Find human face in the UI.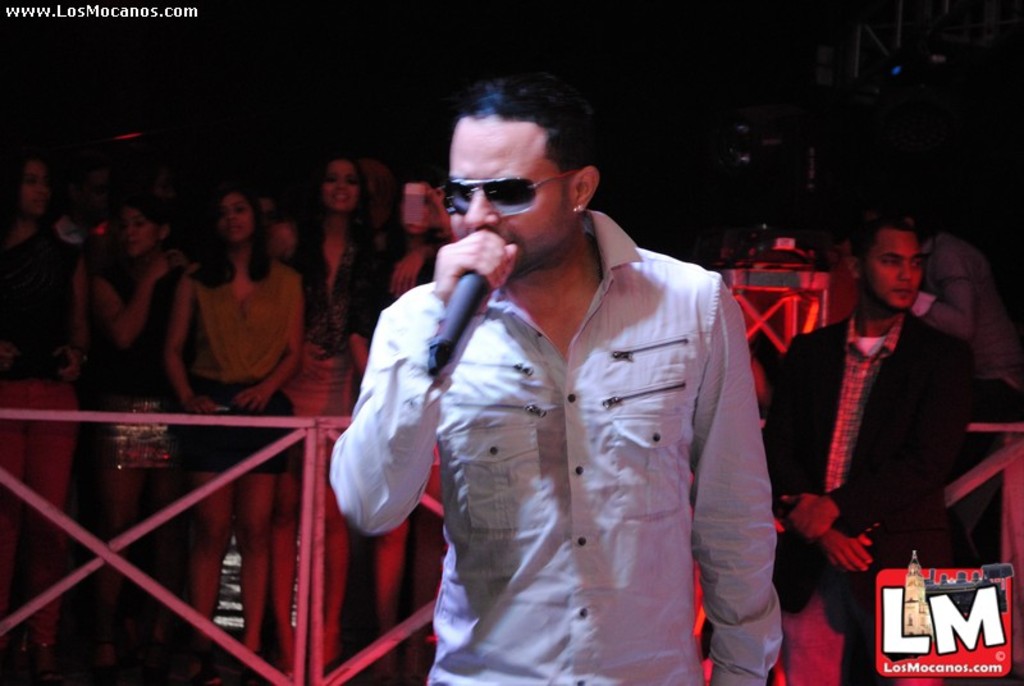
UI element at BBox(324, 160, 358, 216).
